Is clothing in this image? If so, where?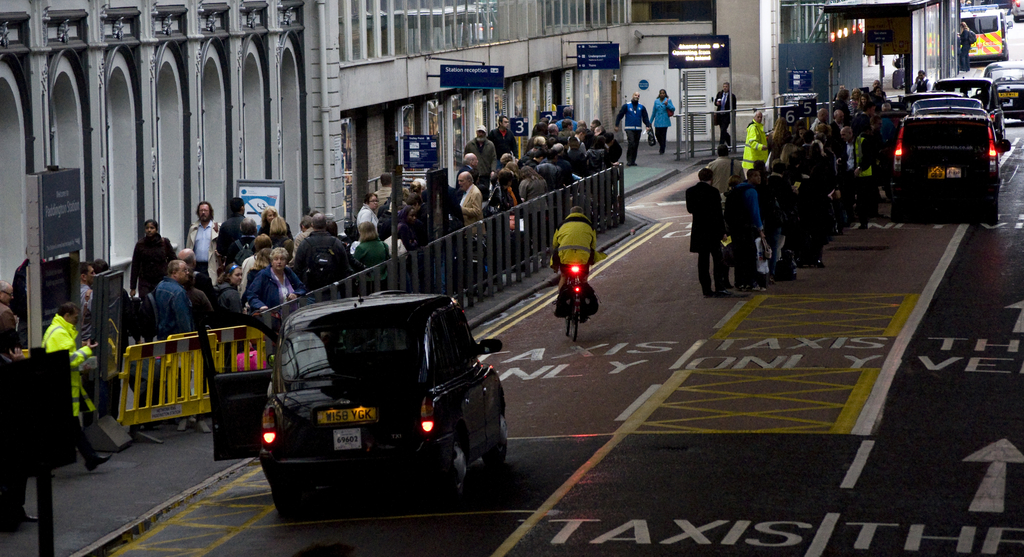
Yes, at box(38, 311, 99, 460).
